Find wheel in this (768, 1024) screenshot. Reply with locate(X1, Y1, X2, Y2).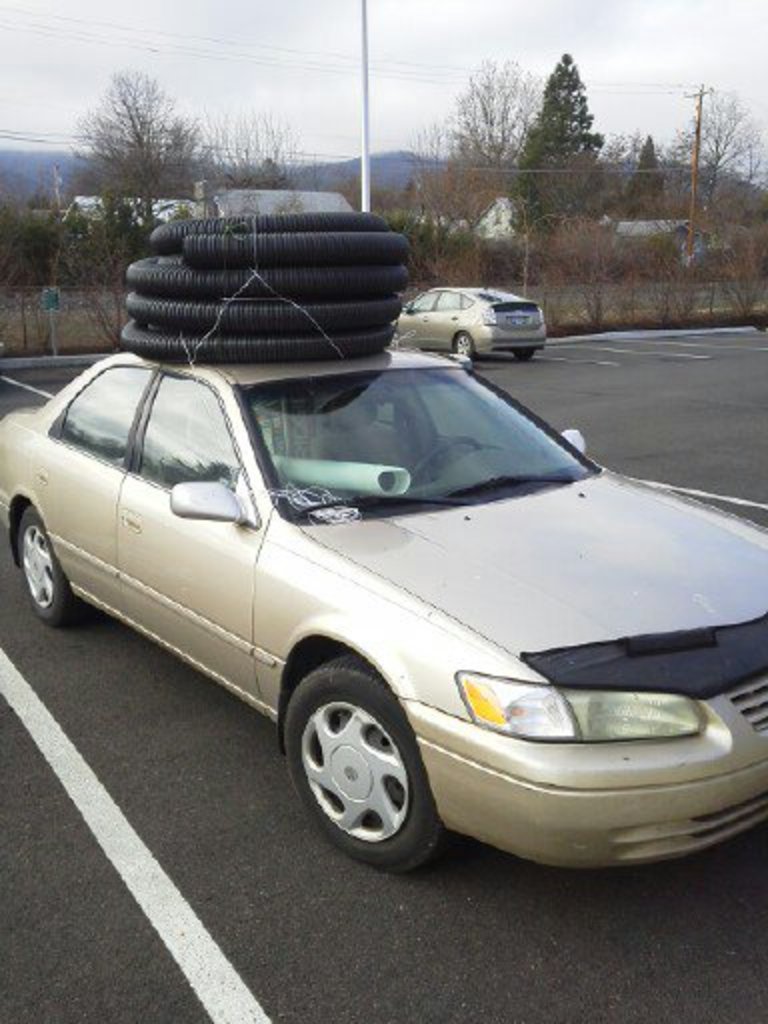
locate(268, 660, 454, 894).
